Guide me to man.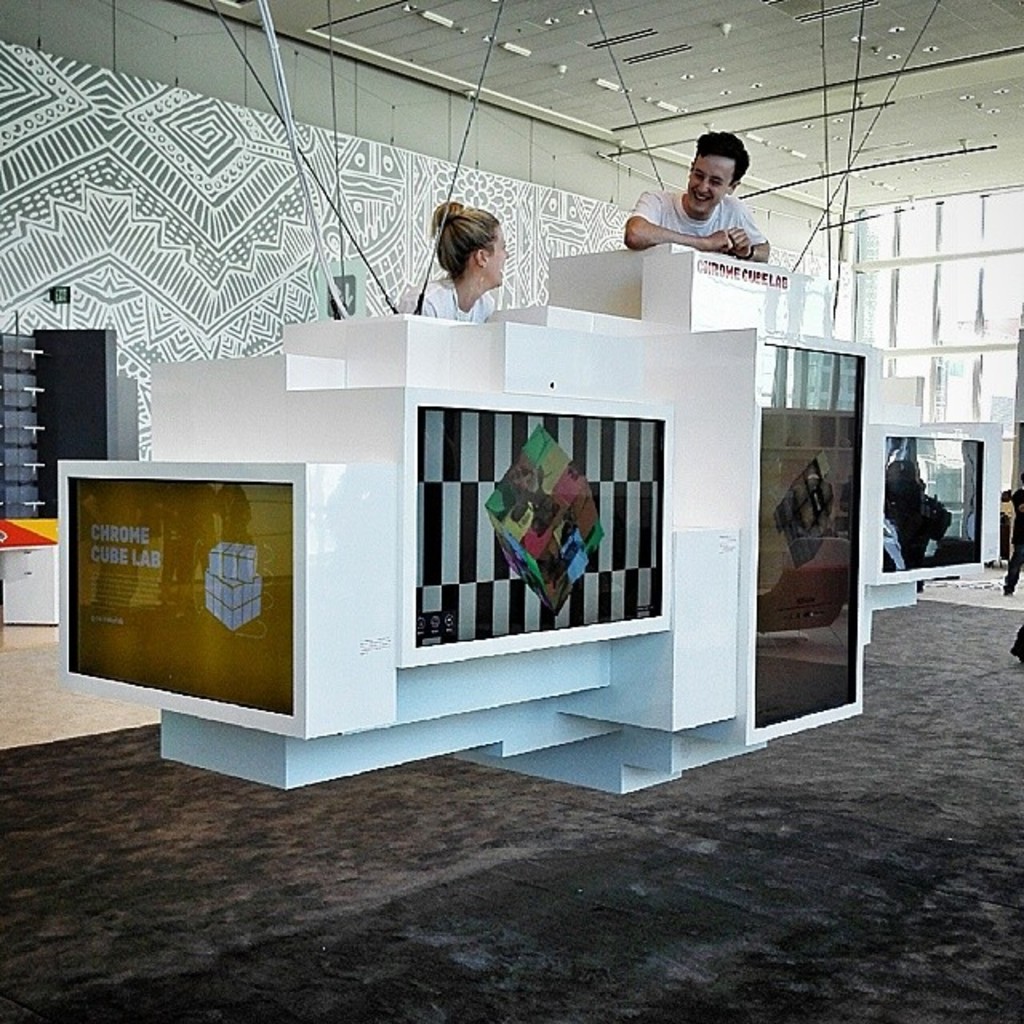
Guidance: 608,133,798,299.
